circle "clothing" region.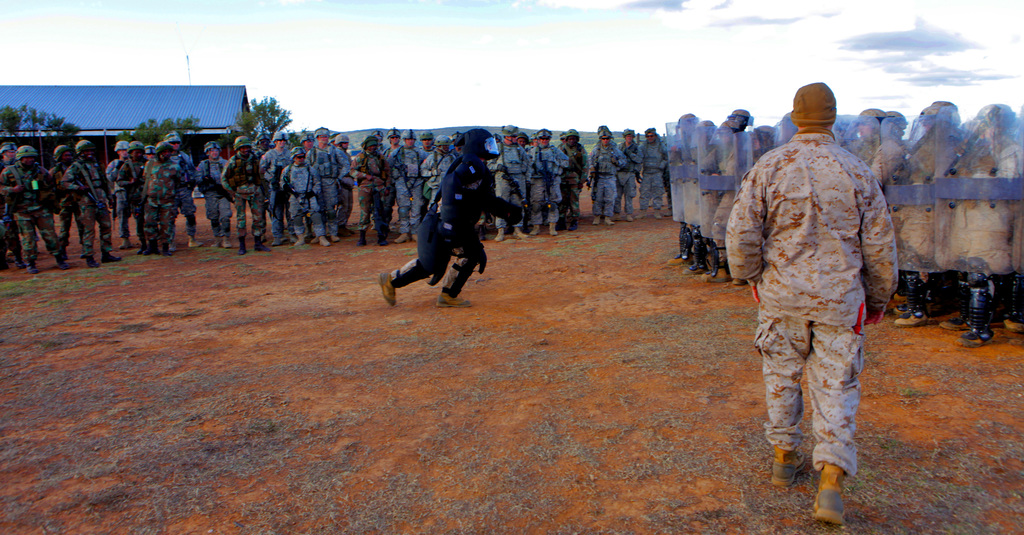
Region: pyautogui.locateOnScreen(940, 141, 1018, 284).
